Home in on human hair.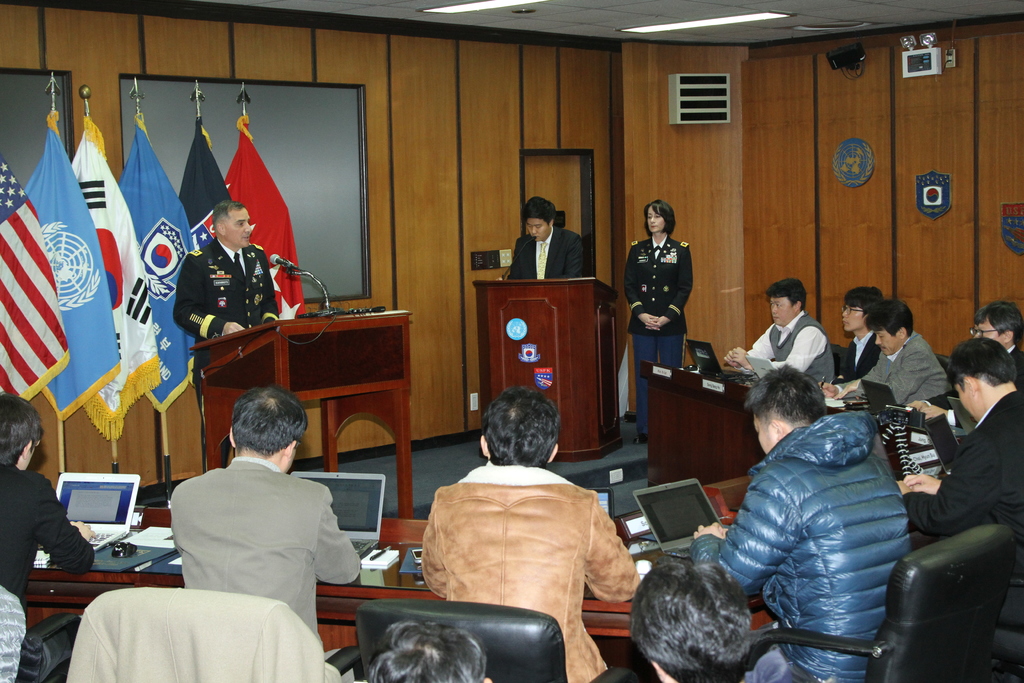
Homed in at 229, 384, 308, 459.
